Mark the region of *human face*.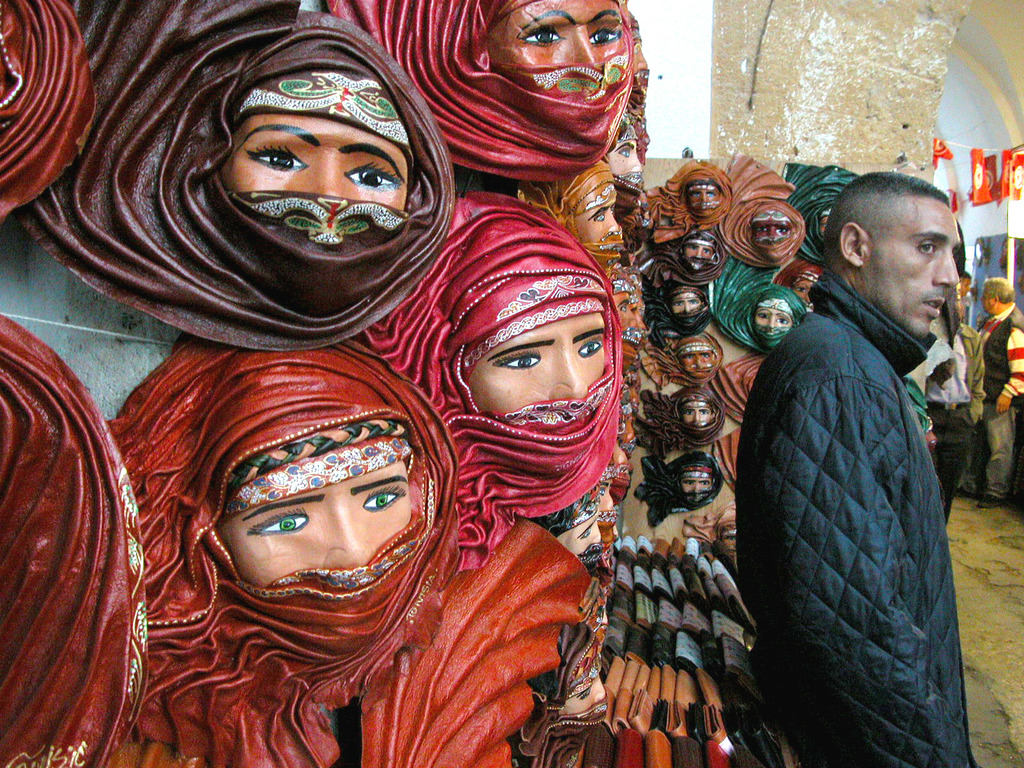
Region: 597:478:612:511.
